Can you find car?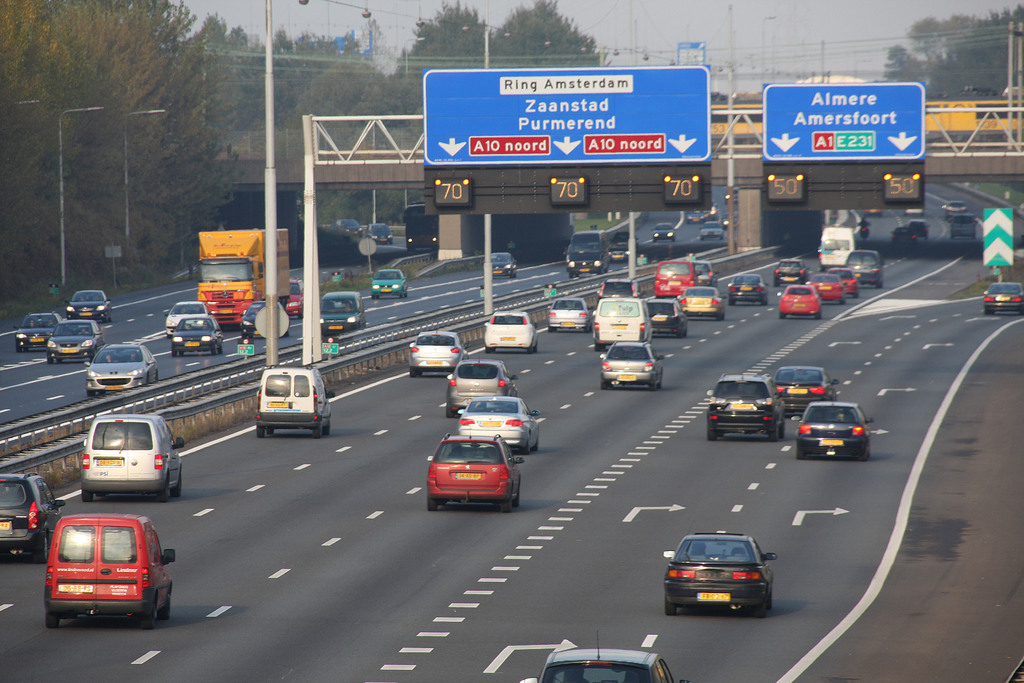
Yes, bounding box: x1=83 y1=342 x2=160 y2=395.
